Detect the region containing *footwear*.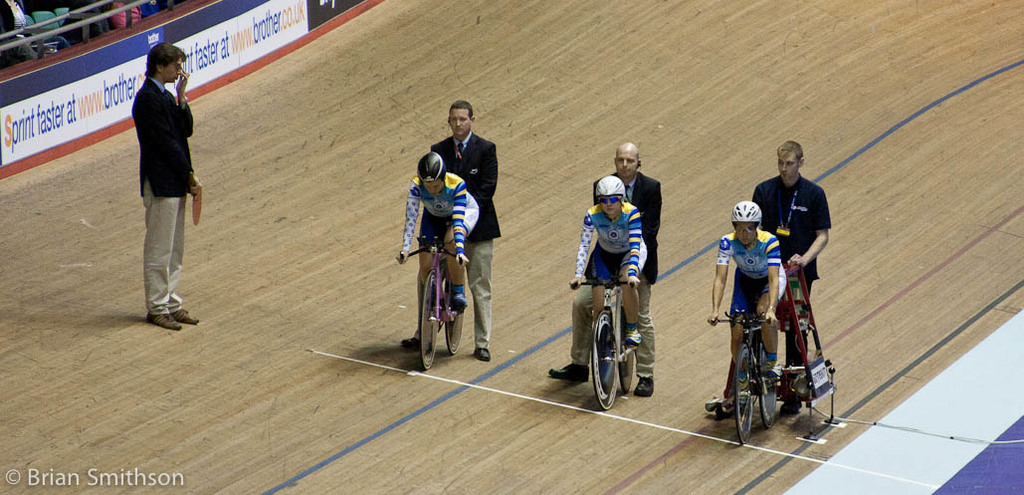
(394, 332, 420, 353).
